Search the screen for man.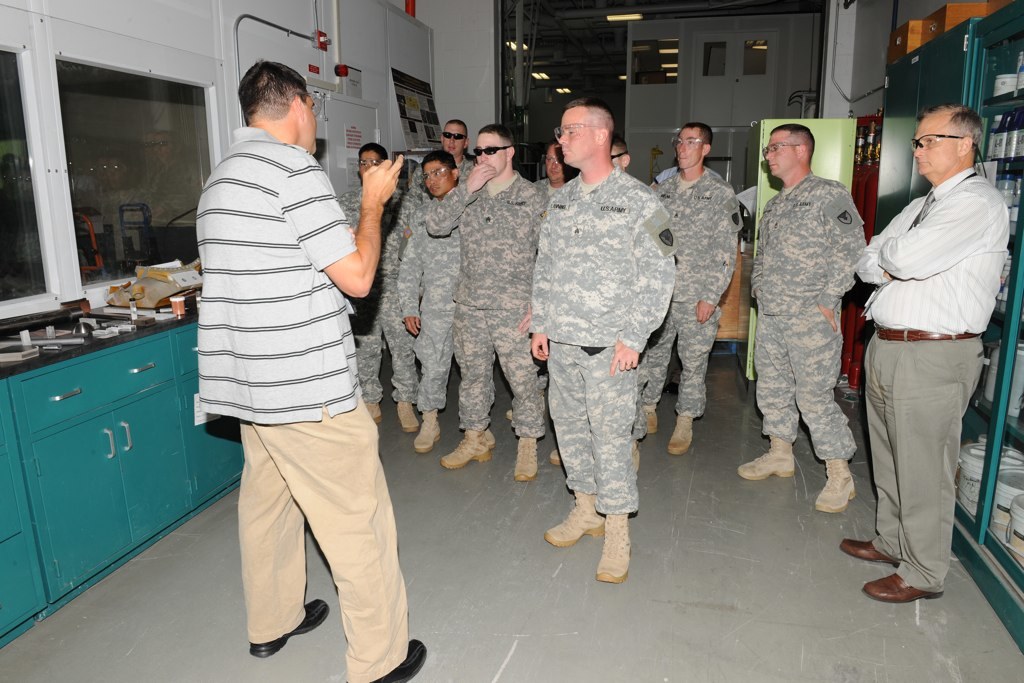
Found at {"x1": 414, "y1": 149, "x2": 498, "y2": 451}.
